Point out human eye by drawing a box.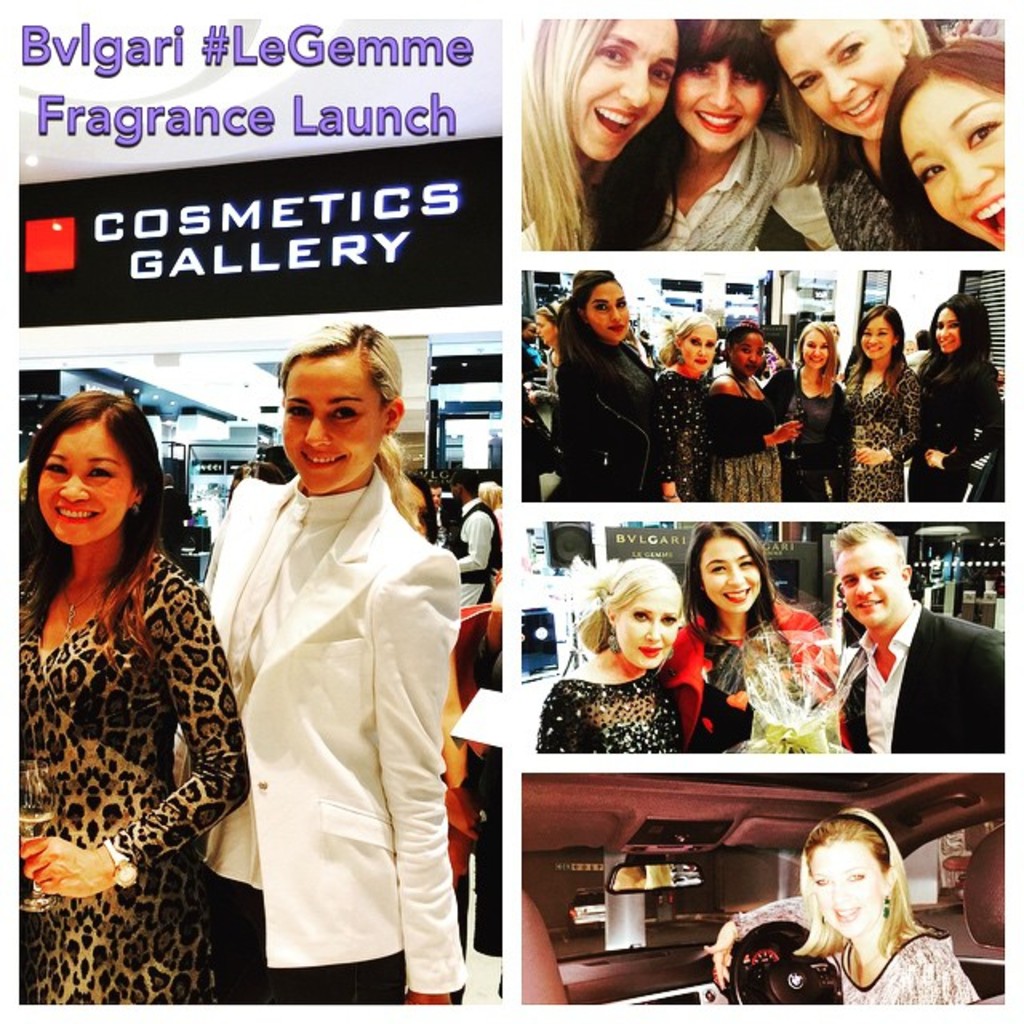
[648,64,669,85].
